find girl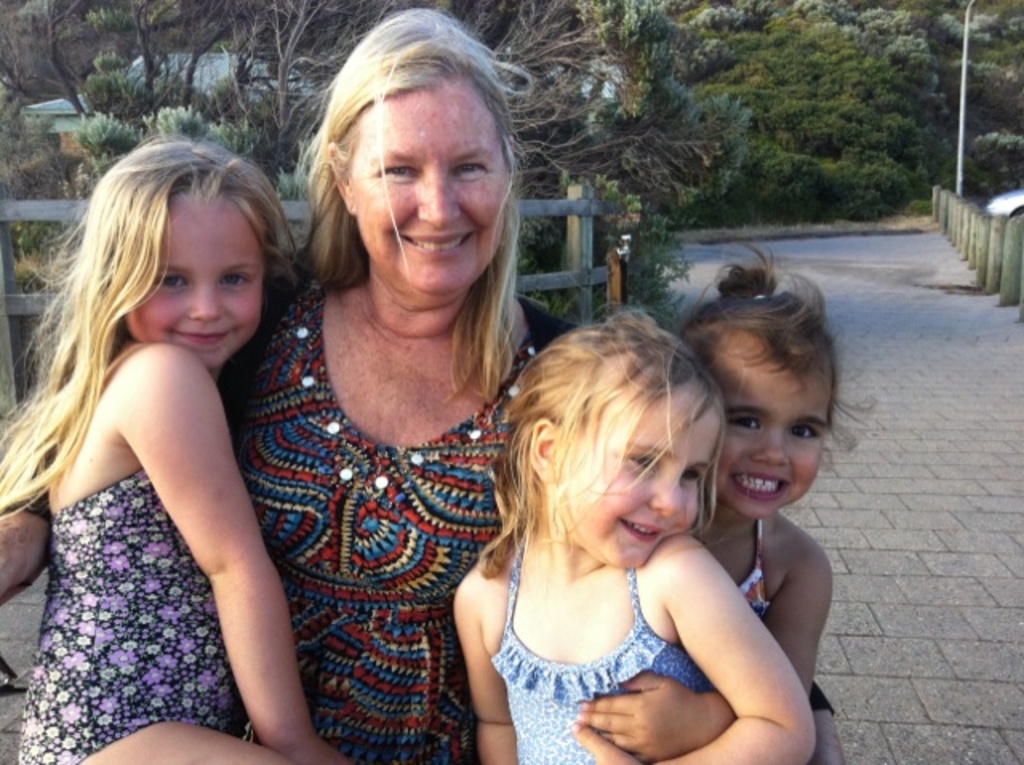
box=[458, 296, 813, 763]
